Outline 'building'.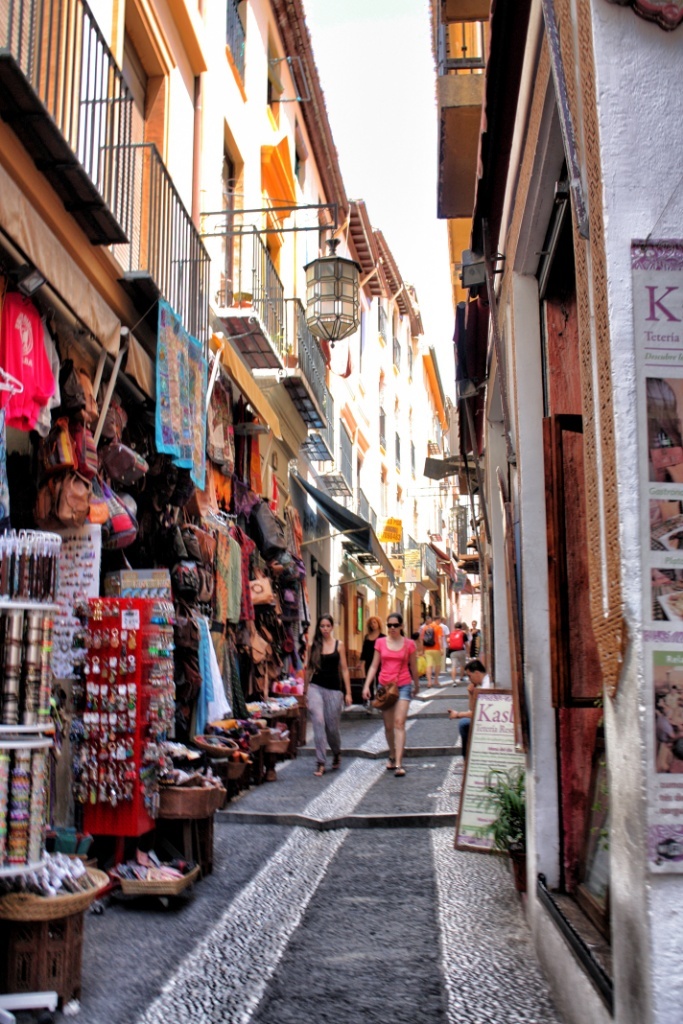
Outline: crop(426, 0, 682, 1018).
